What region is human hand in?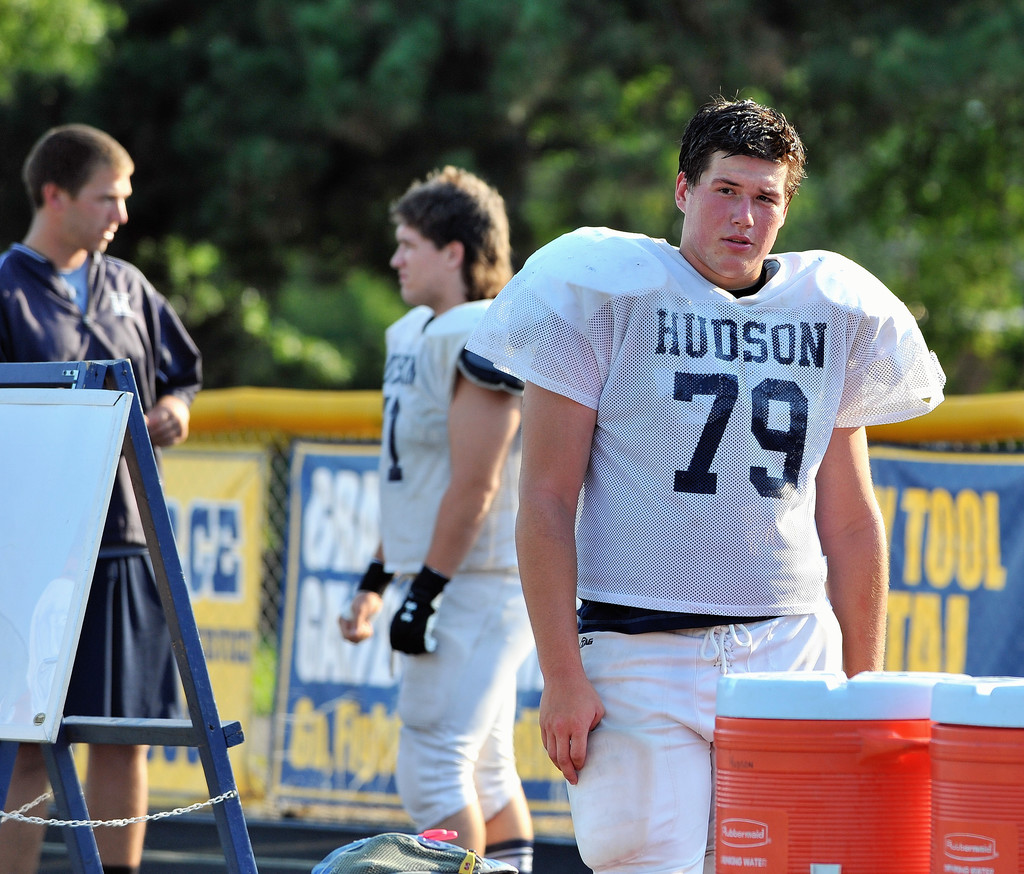
region(332, 592, 381, 647).
